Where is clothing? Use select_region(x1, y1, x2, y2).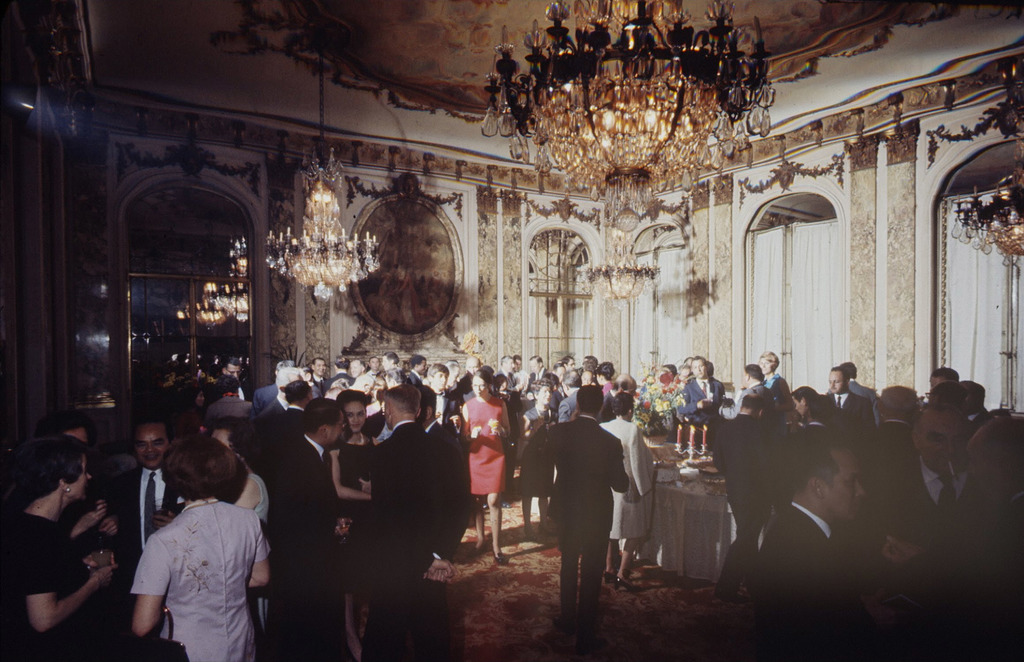
select_region(174, 404, 207, 429).
